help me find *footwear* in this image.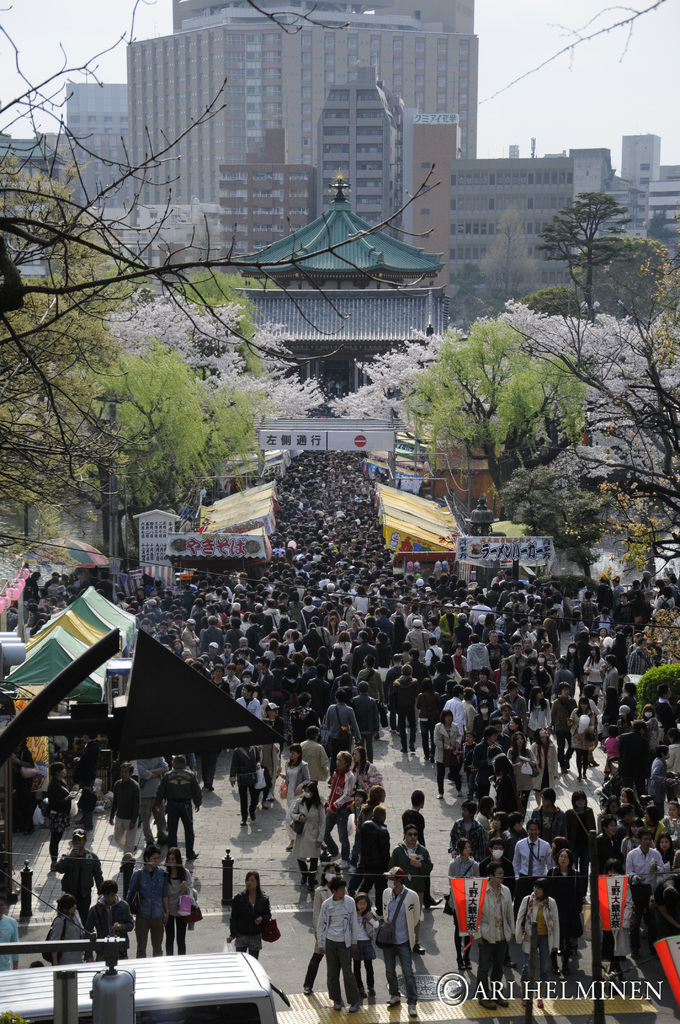
Found it: 519, 991, 538, 1011.
